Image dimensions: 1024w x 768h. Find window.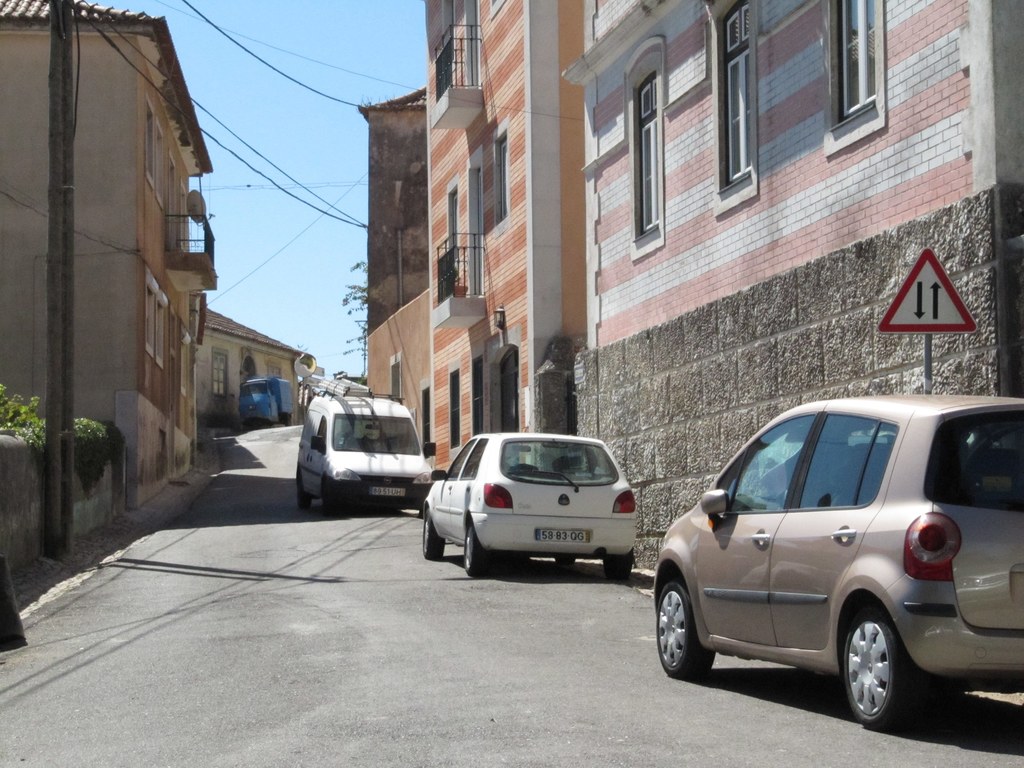
left=213, top=348, right=229, bottom=393.
